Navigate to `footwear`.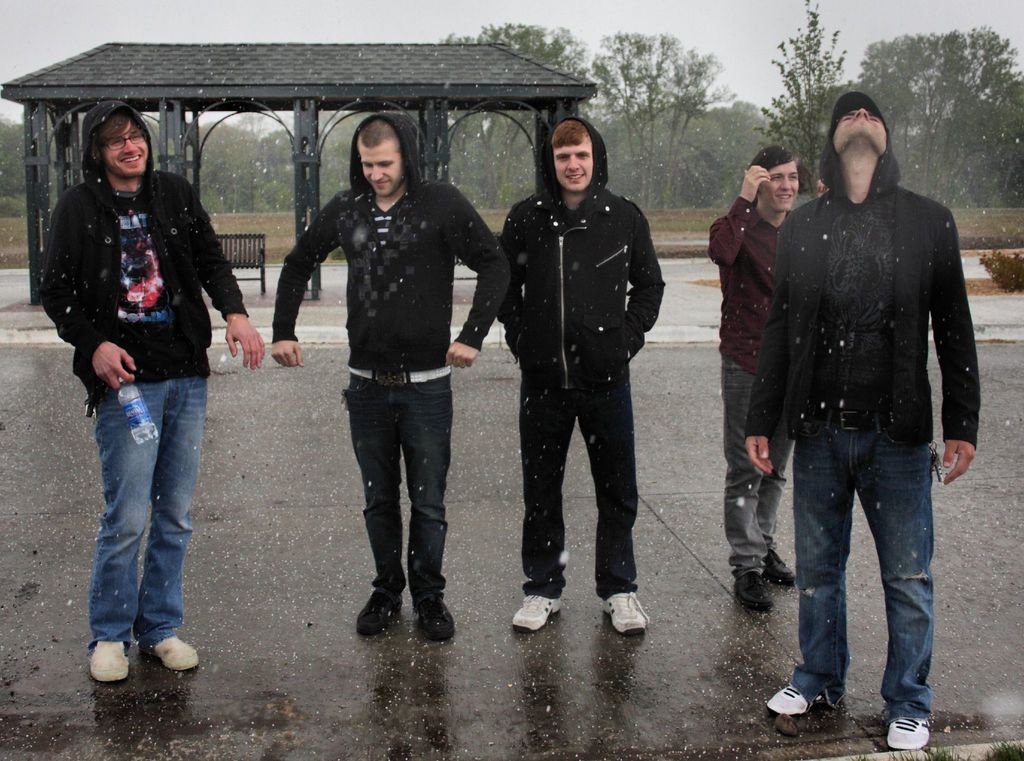
Navigation target: pyautogui.locateOnScreen(767, 548, 794, 589).
